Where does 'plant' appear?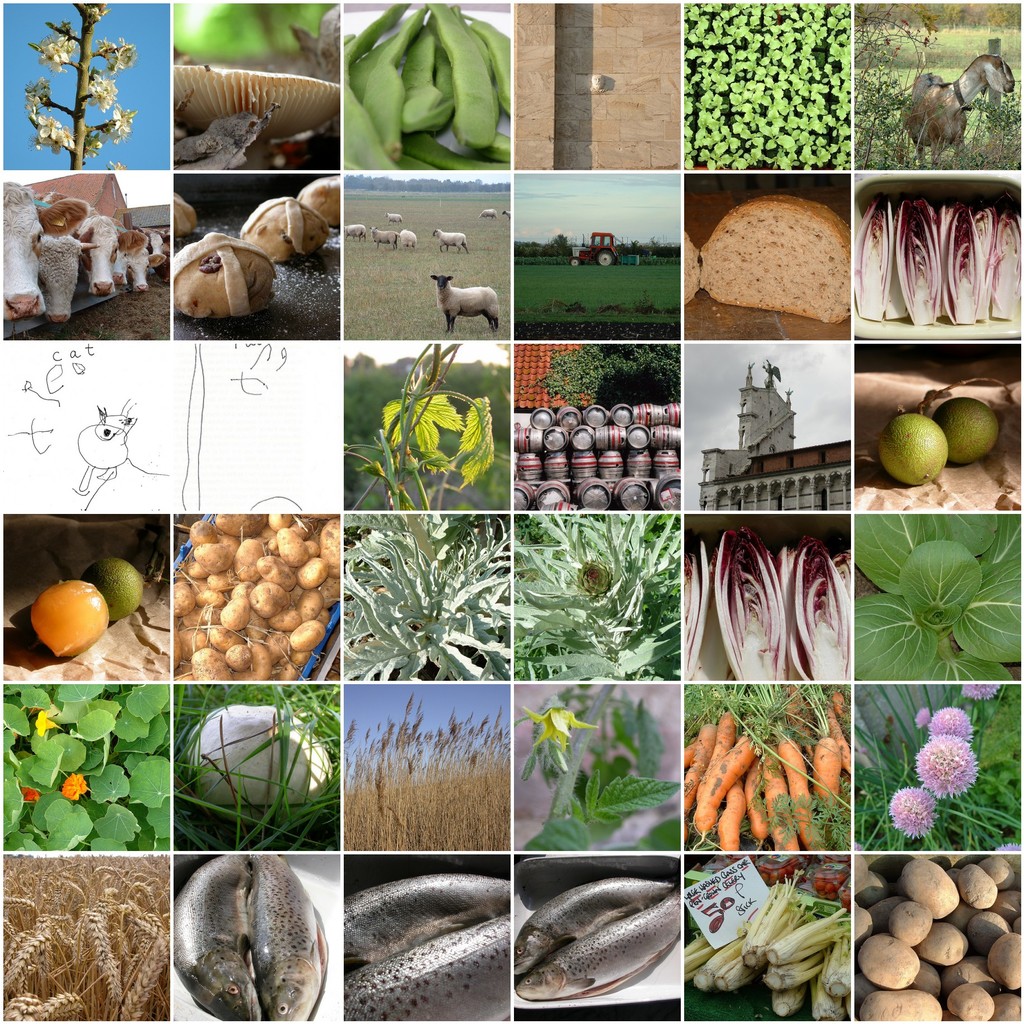
Appears at l=334, t=340, r=515, b=510.
